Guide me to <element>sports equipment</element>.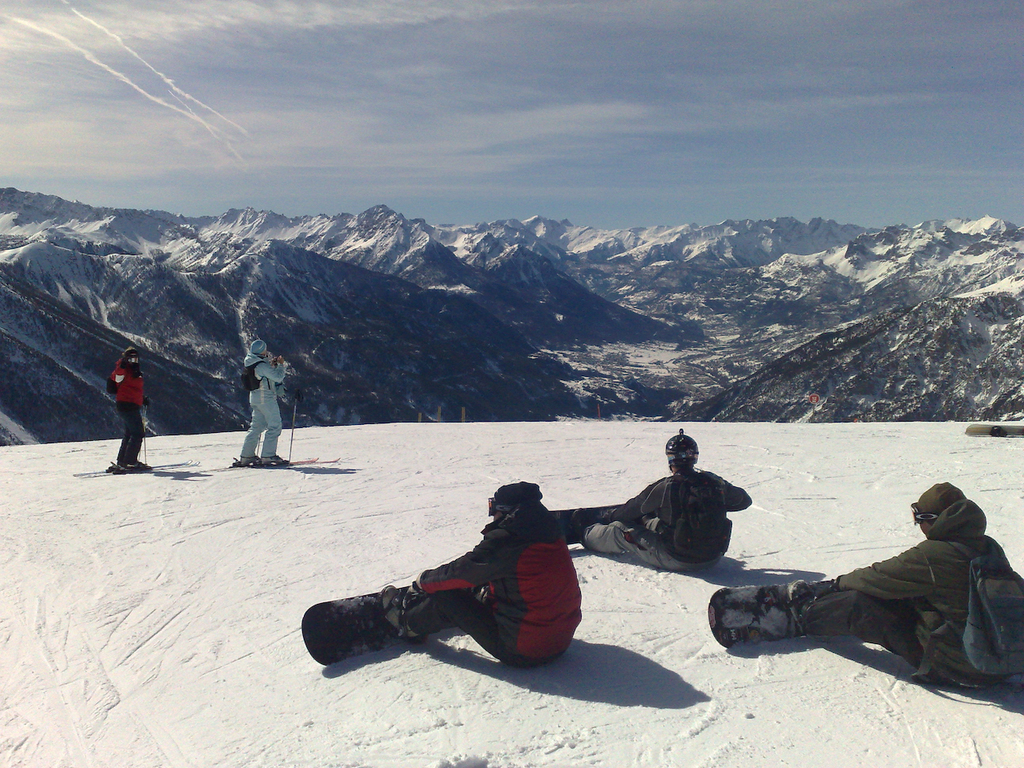
Guidance: (548, 500, 622, 548).
